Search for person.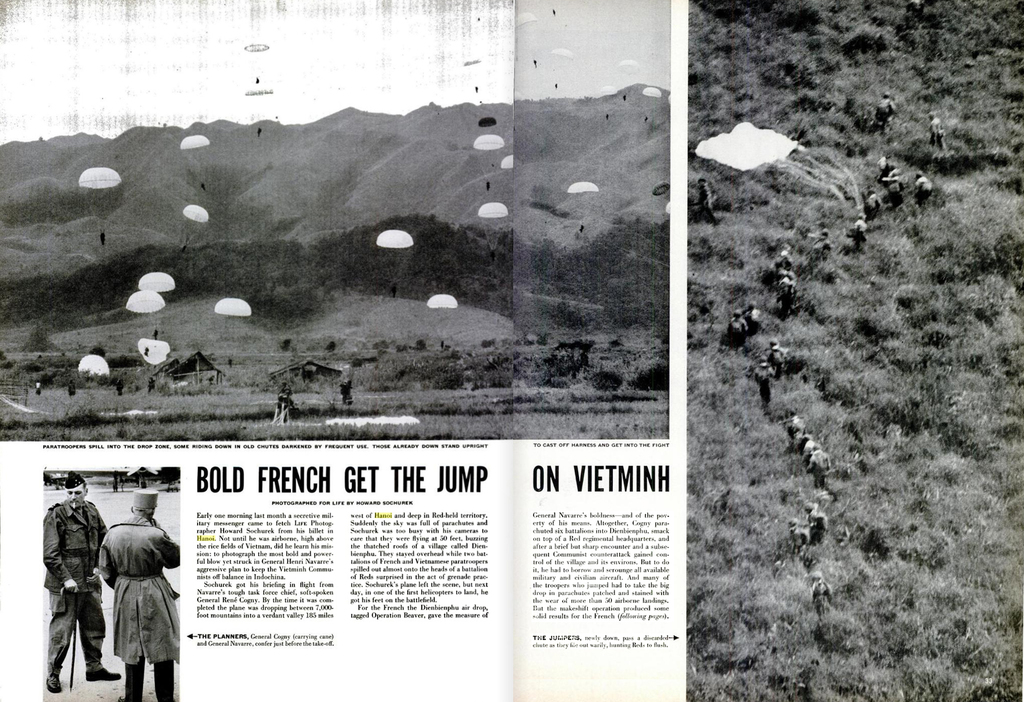
Found at crop(793, 411, 810, 444).
